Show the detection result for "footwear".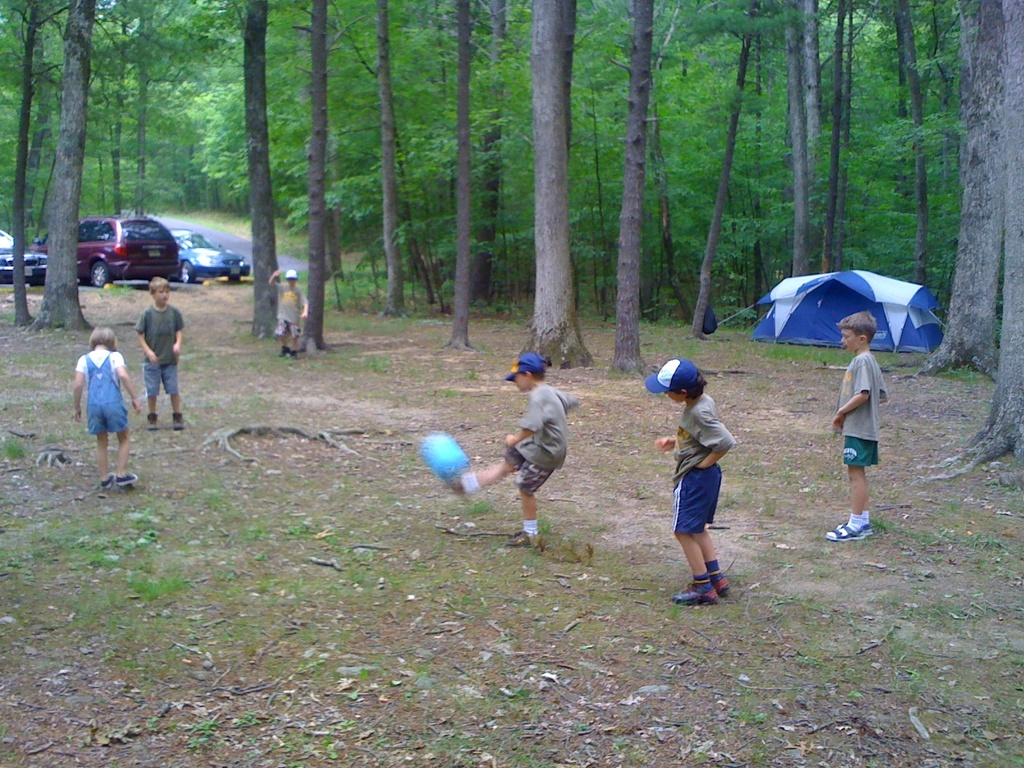
x1=441 y1=475 x2=467 y2=493.
